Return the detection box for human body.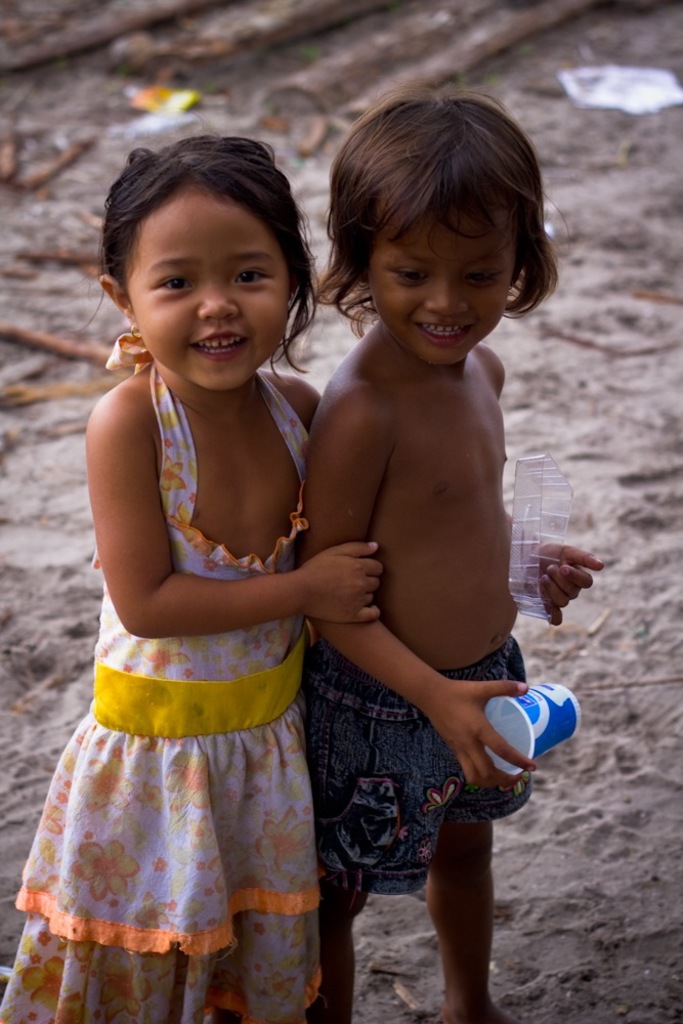
264 168 598 1023.
